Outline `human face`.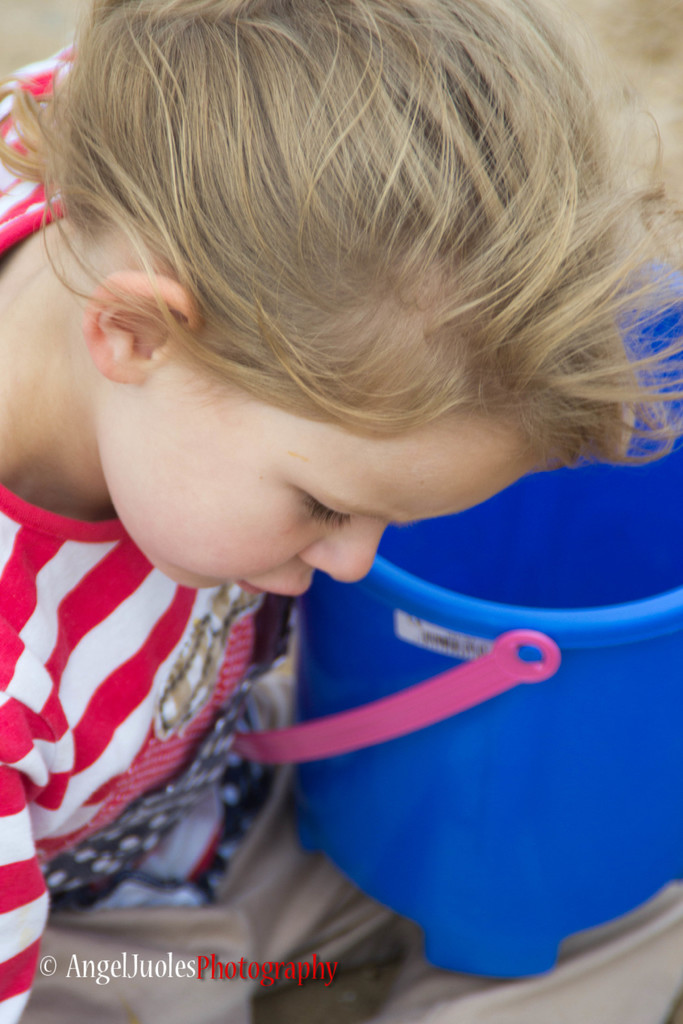
Outline: l=101, t=346, r=542, b=598.
